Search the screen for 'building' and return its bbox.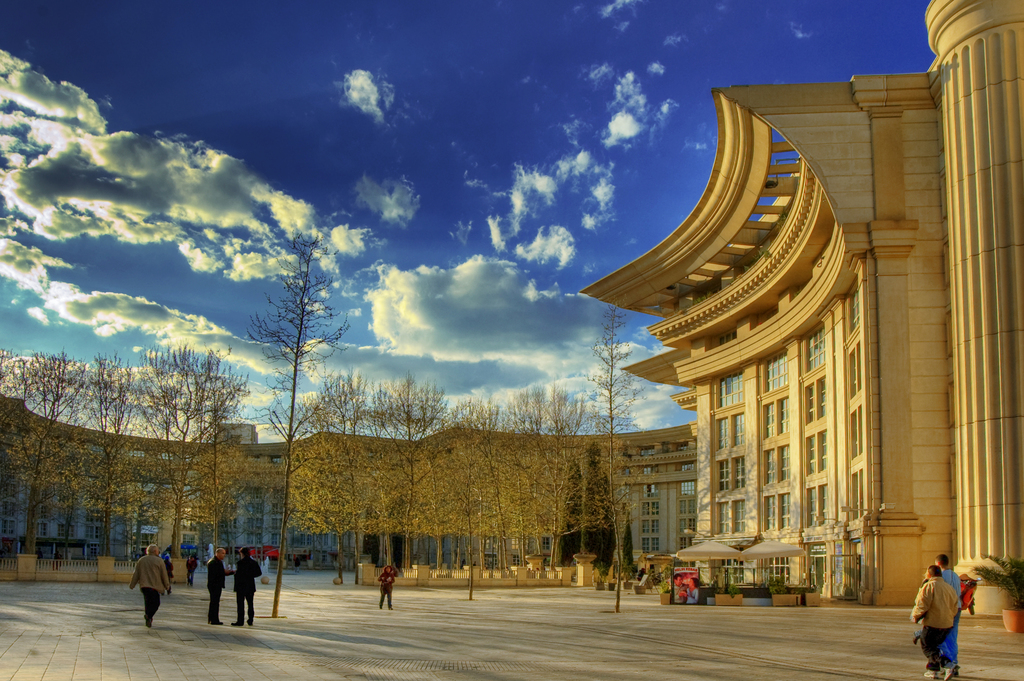
Found: (left=0, top=390, right=699, bottom=571).
